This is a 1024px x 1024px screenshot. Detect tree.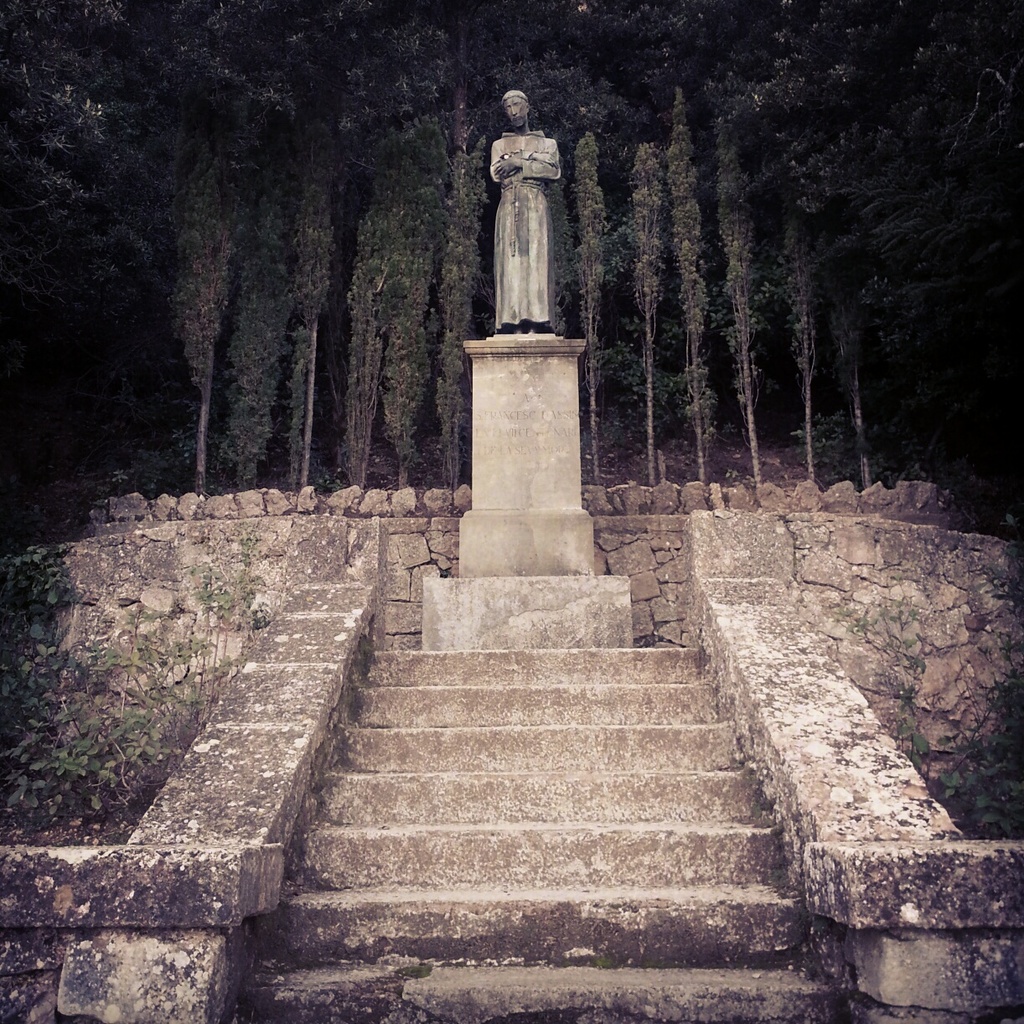
select_region(834, 296, 866, 489).
